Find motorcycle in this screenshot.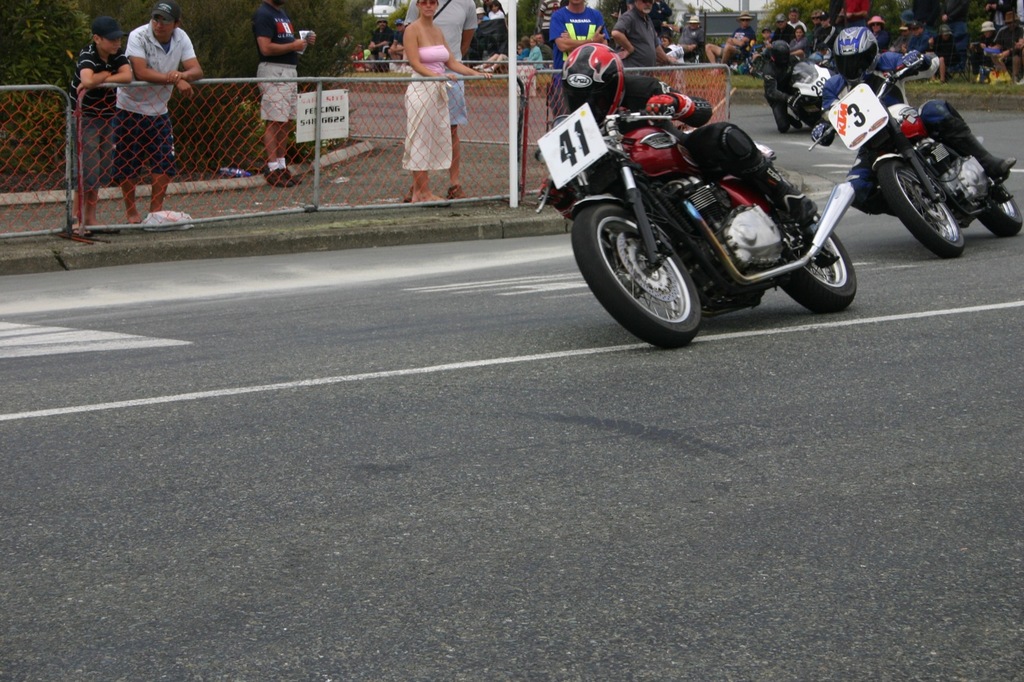
The bounding box for motorcycle is (570, 88, 878, 332).
